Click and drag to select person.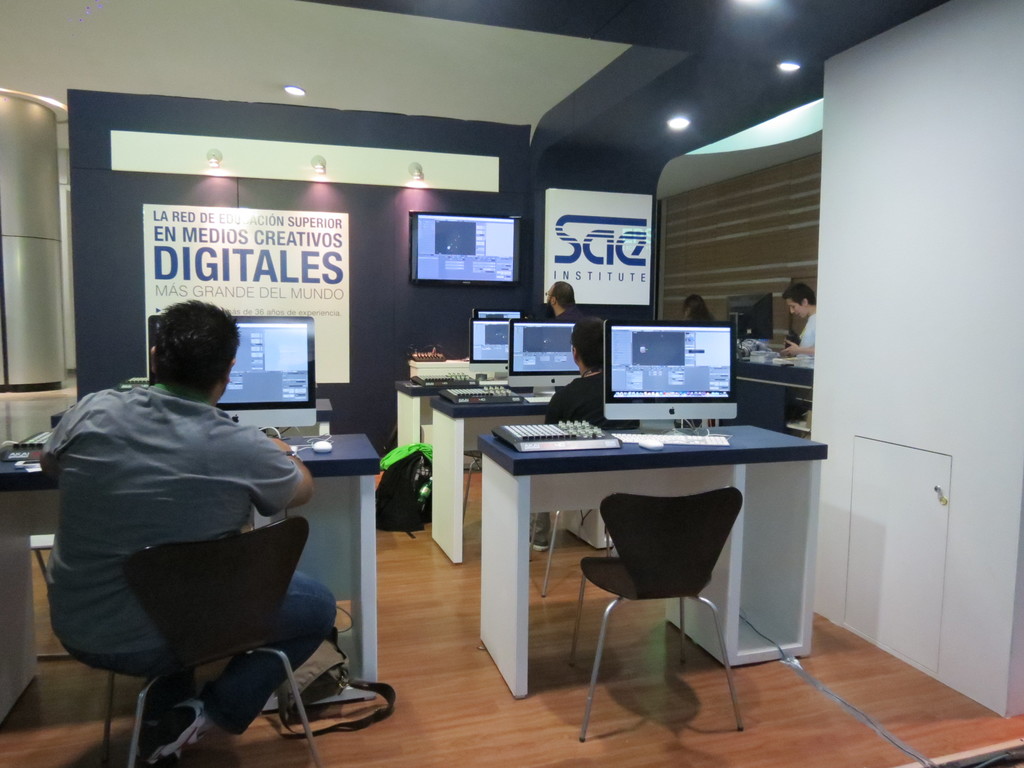
Selection: BBox(542, 278, 593, 324).
